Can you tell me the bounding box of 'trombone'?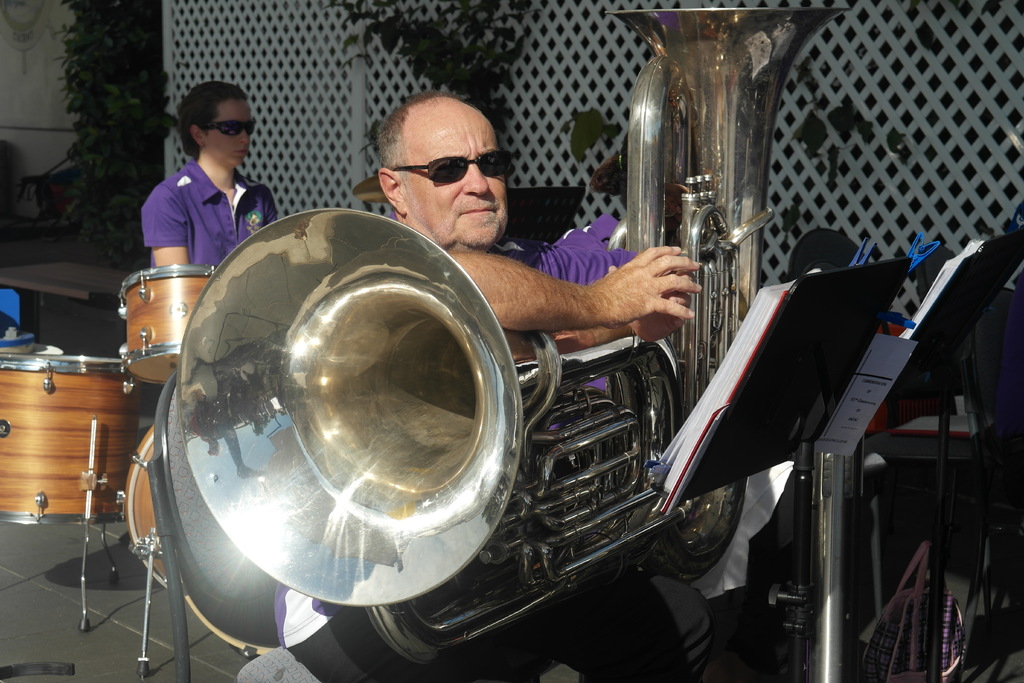
590:3:846:433.
